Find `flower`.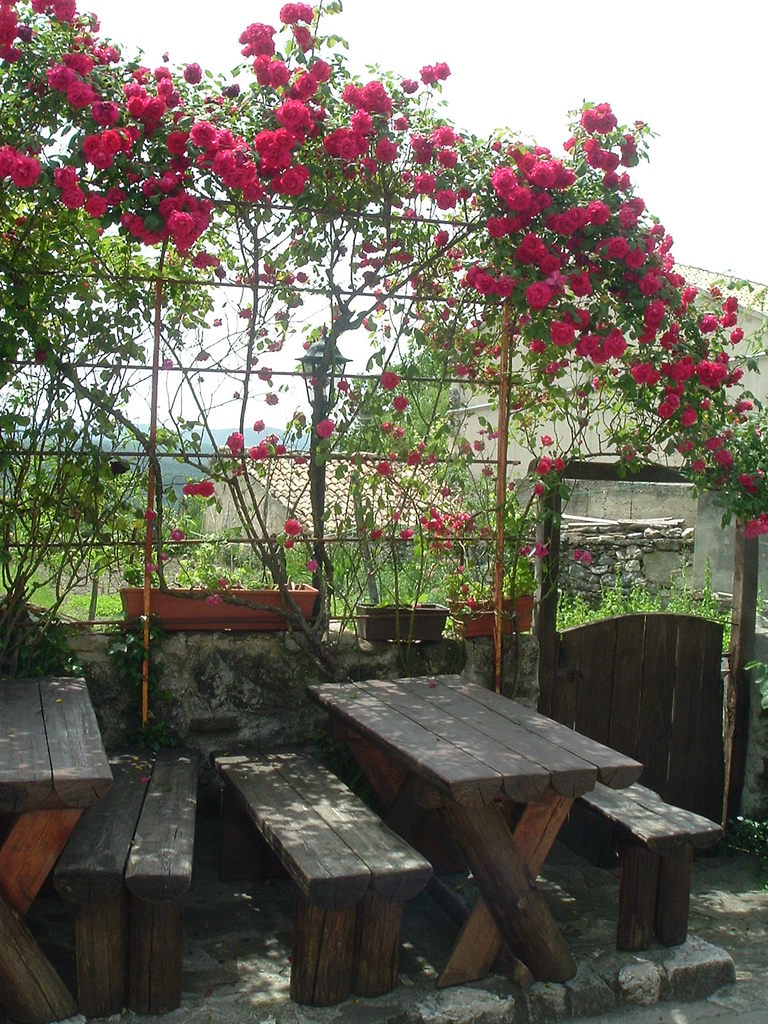
[515, 536, 545, 557].
